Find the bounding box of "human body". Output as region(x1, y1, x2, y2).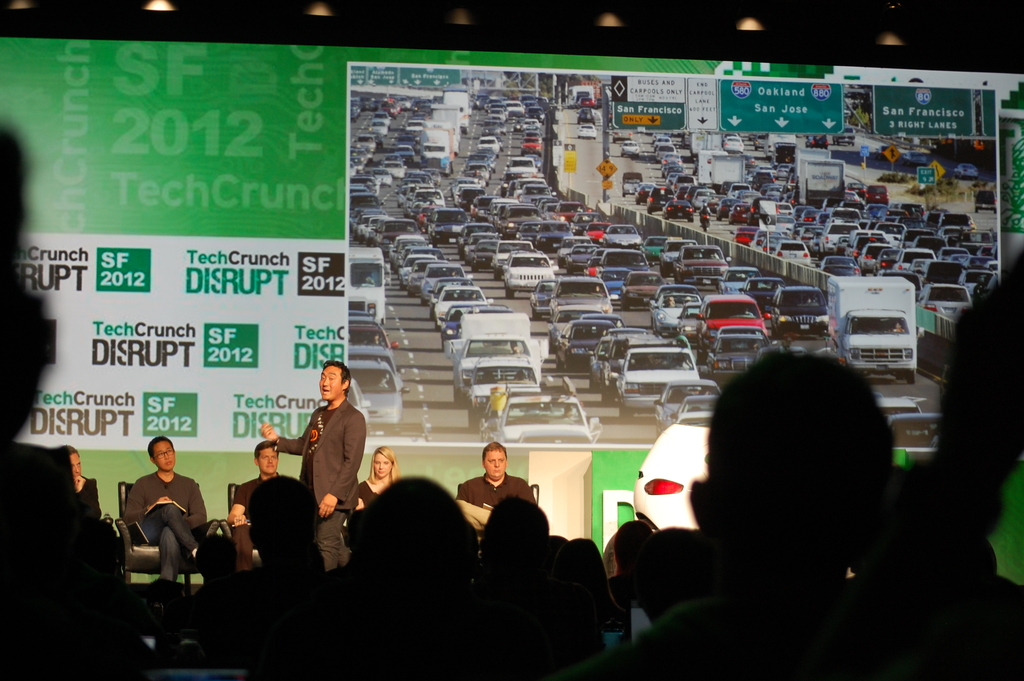
region(60, 449, 105, 539).
